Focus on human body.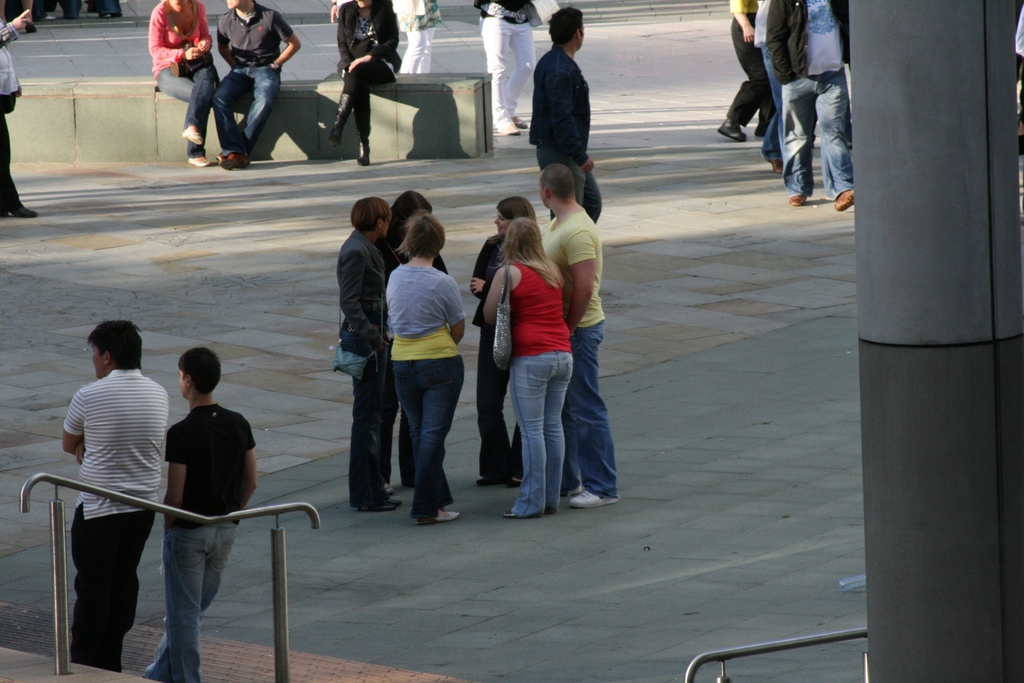
Focused at <bbox>465, 226, 524, 483</bbox>.
